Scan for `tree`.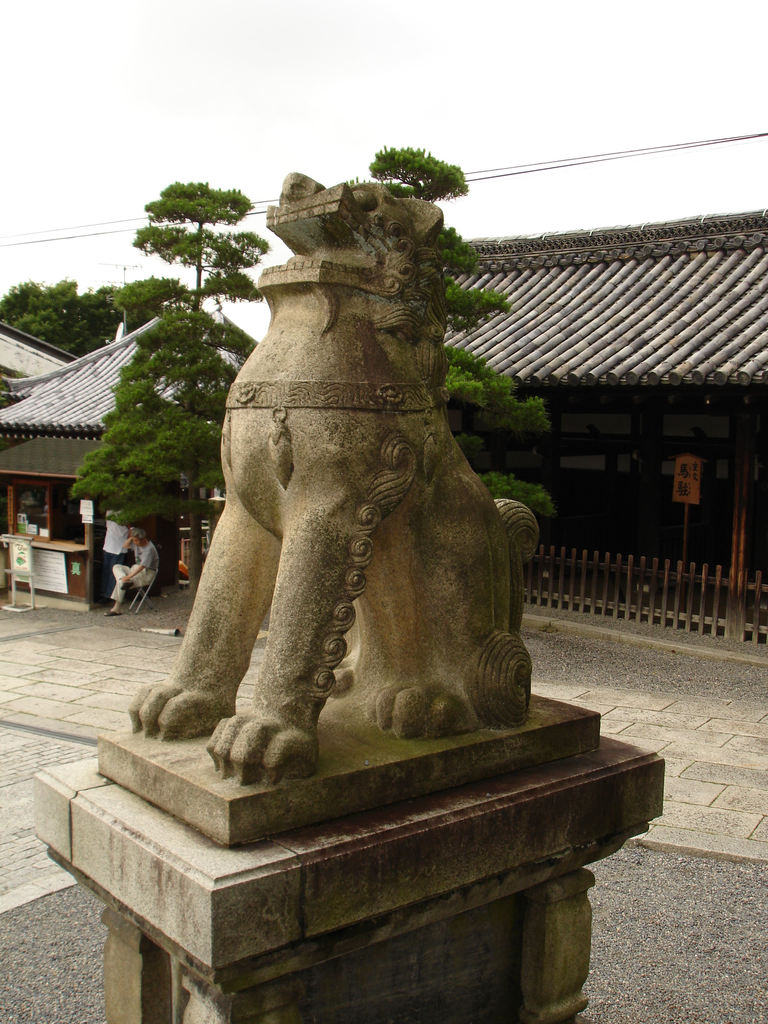
Scan result: select_region(372, 147, 568, 550).
